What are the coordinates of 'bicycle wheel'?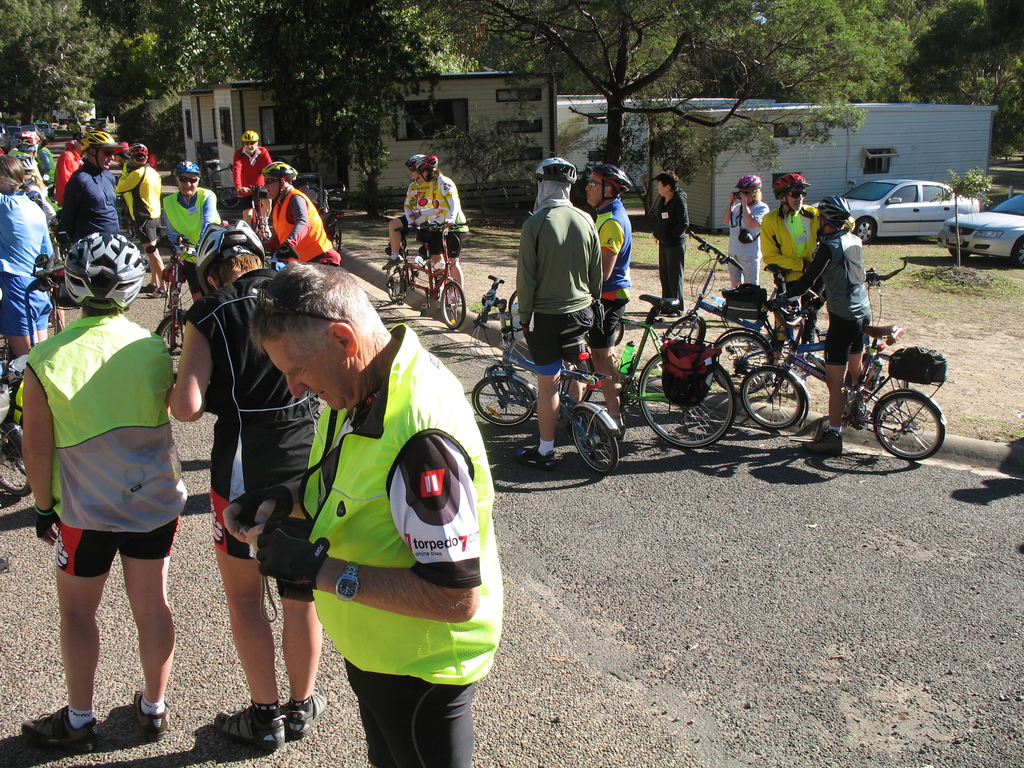
pyautogui.locateOnScreen(157, 307, 191, 360).
